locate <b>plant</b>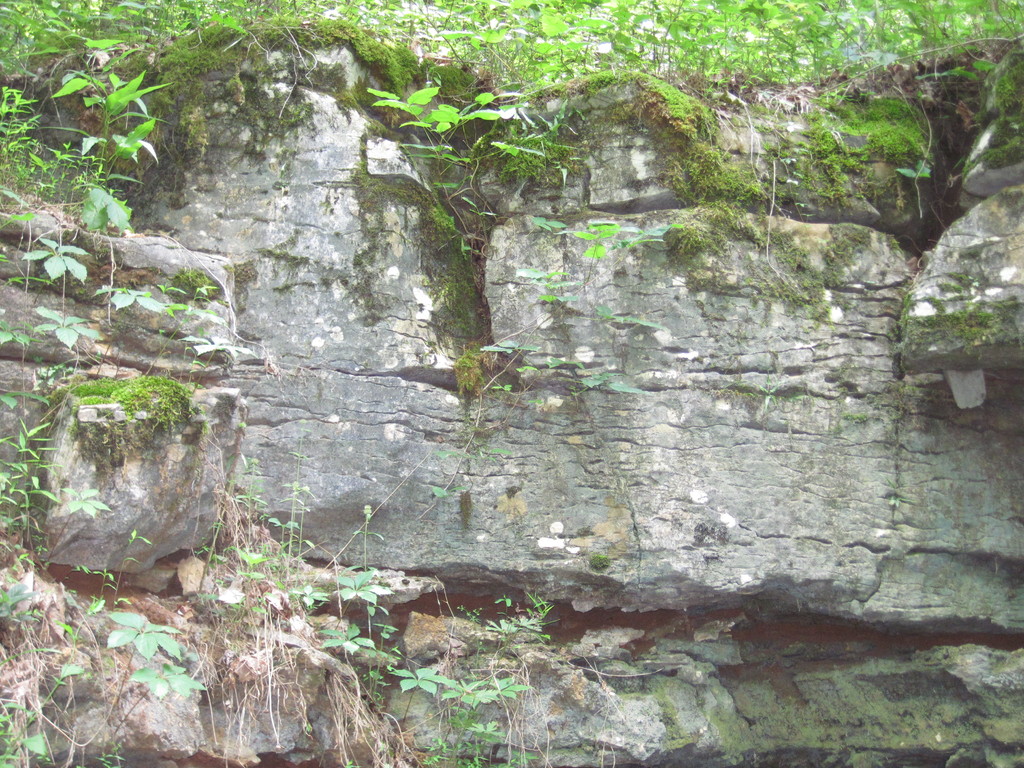
(91,667,209,765)
